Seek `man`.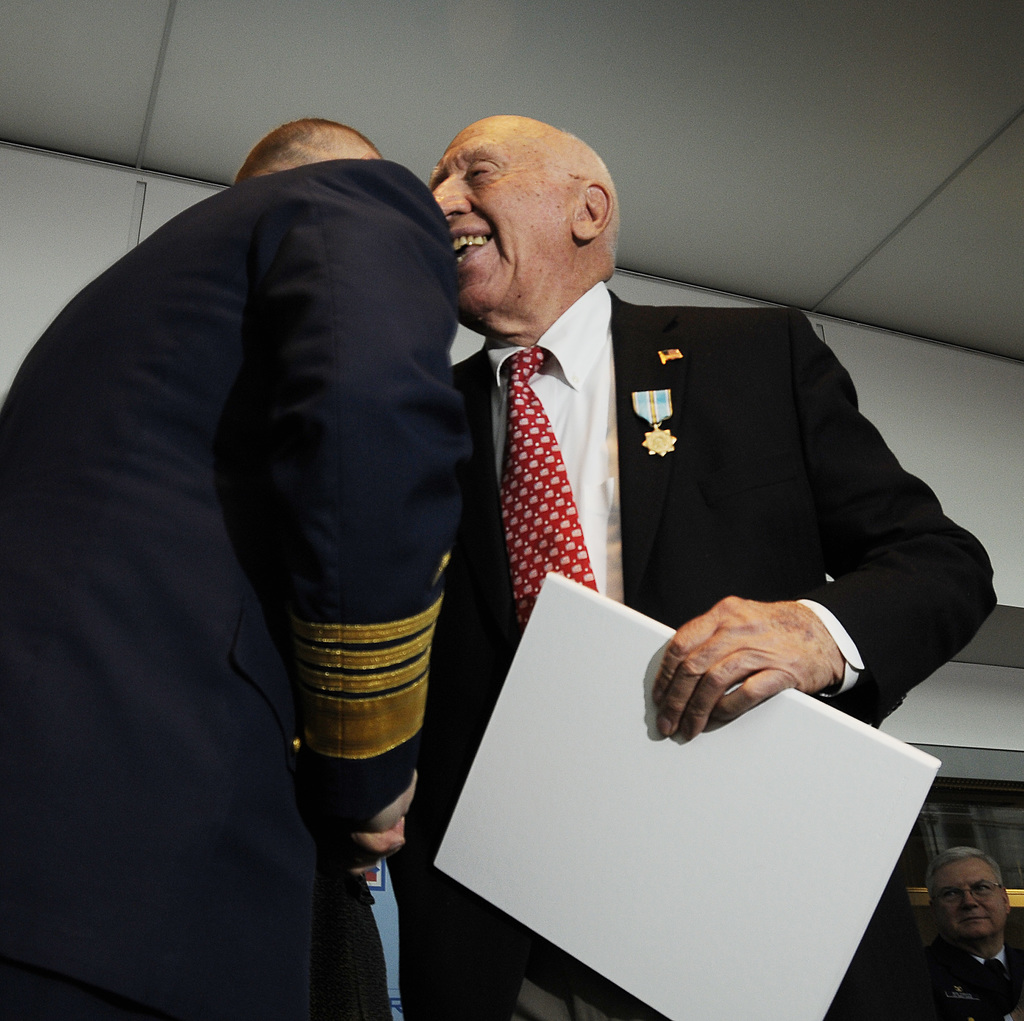
(left=431, top=117, right=1002, bottom=1018).
